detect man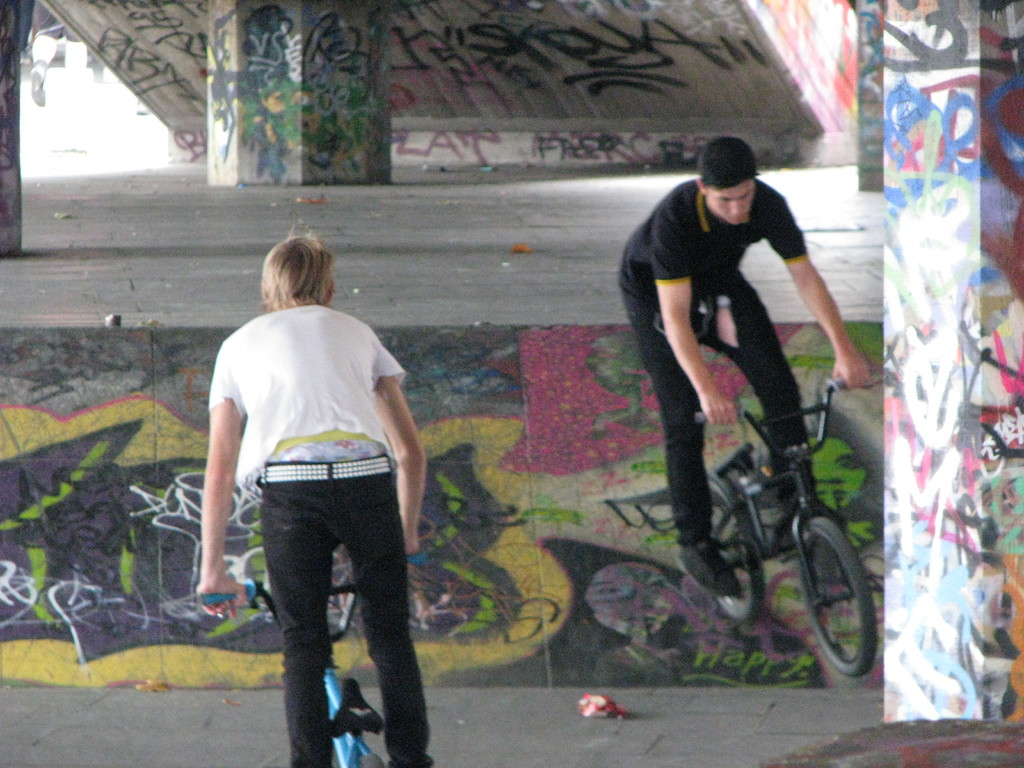
BBox(614, 129, 871, 600)
